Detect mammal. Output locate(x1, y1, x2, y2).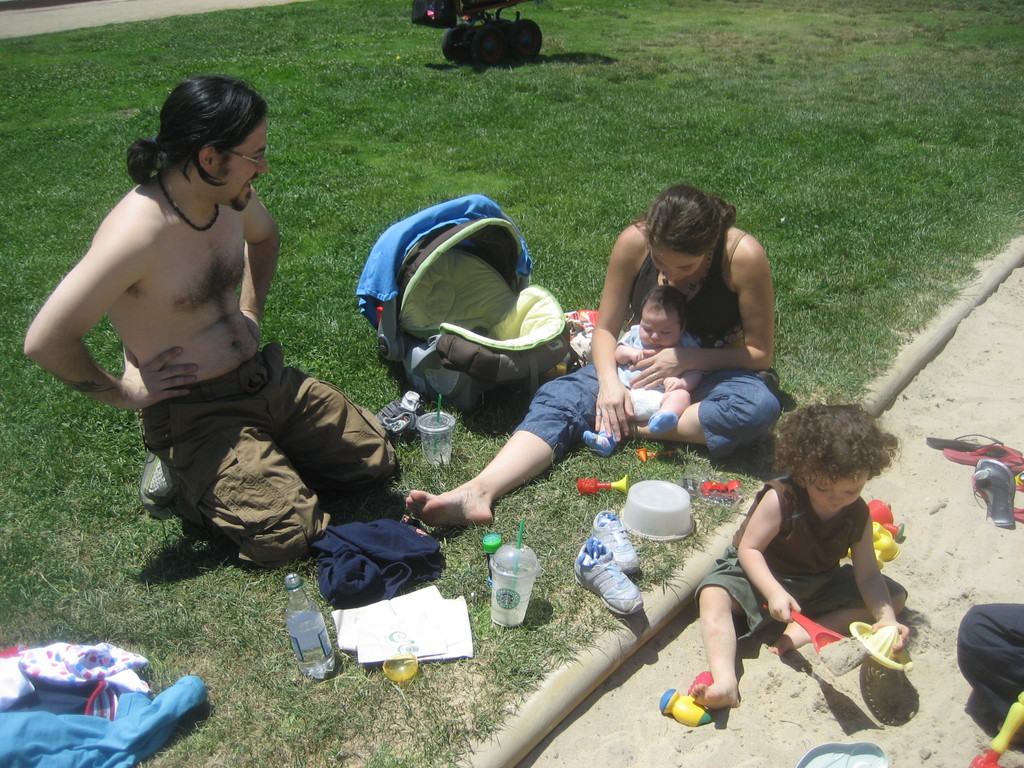
locate(406, 179, 774, 522).
